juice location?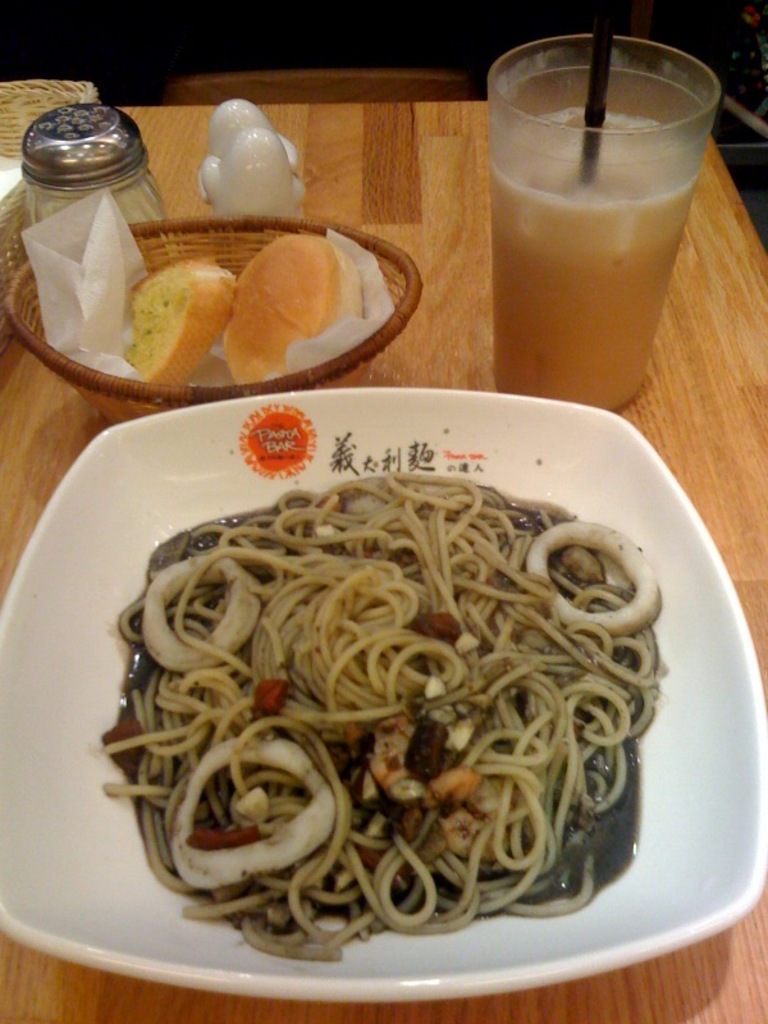
box=[479, 35, 727, 412]
